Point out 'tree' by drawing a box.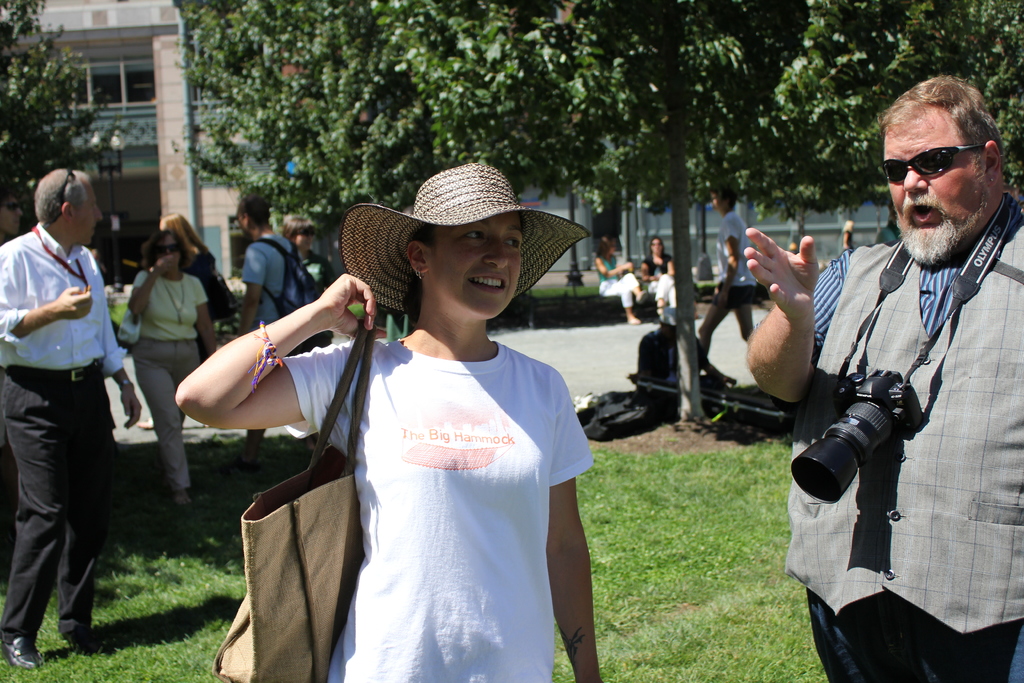
x1=0, y1=0, x2=100, y2=210.
